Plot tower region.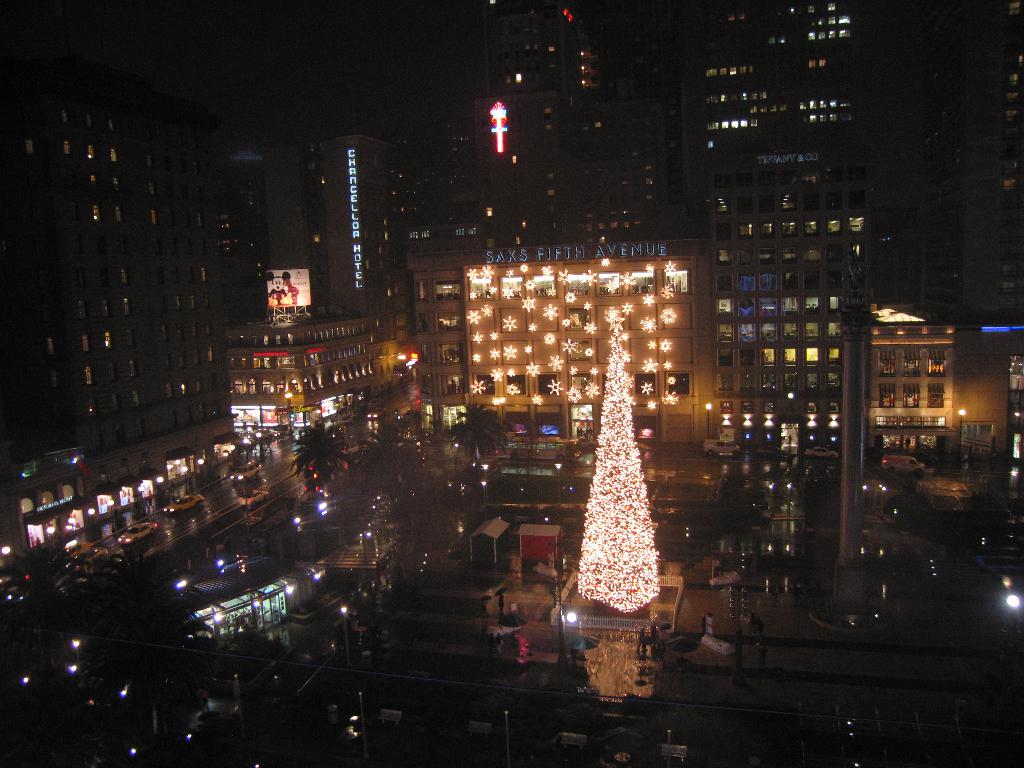
Plotted at x1=913, y1=0, x2=1023, y2=310.
